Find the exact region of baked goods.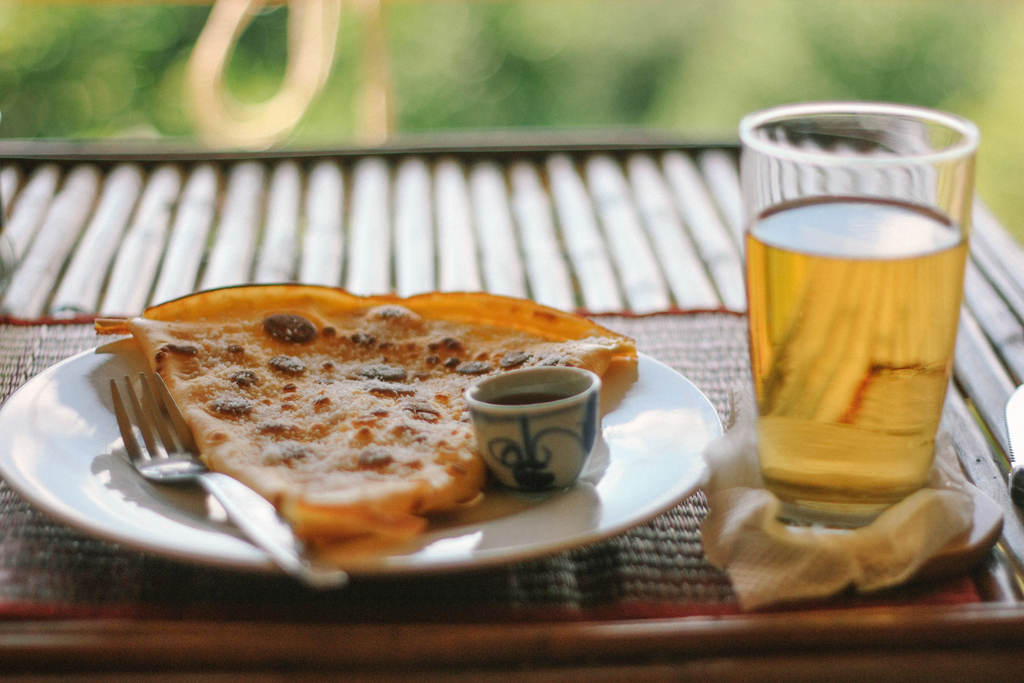
Exact region: l=117, t=297, r=580, b=558.
